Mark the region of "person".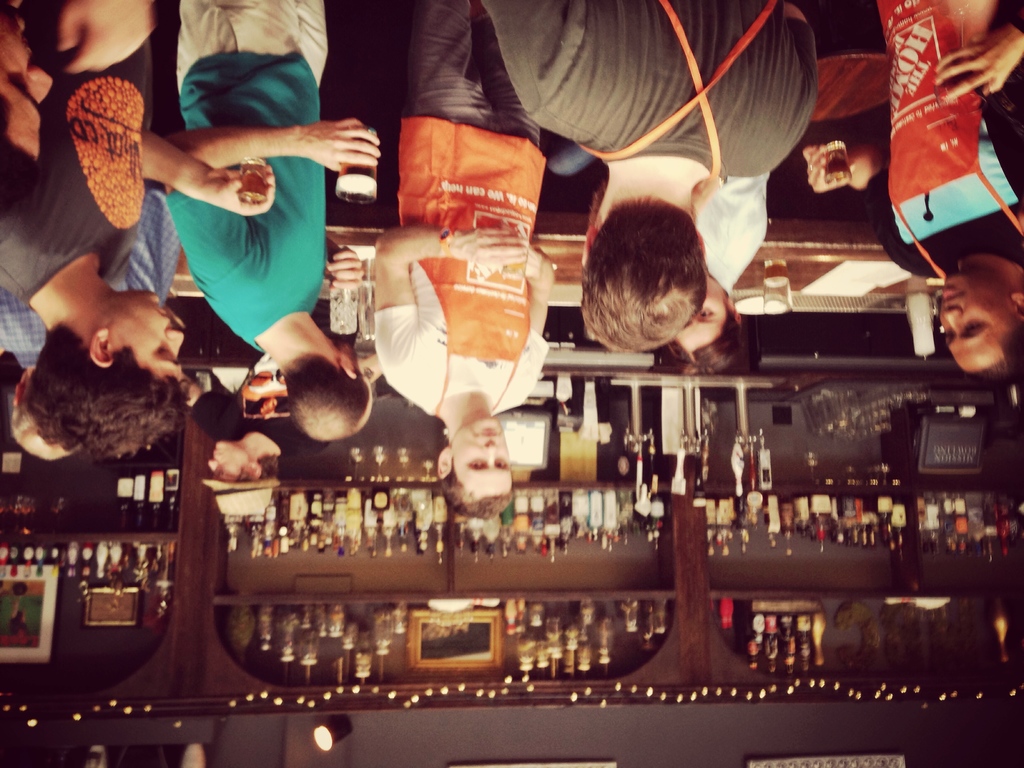
Region: x1=0 y1=184 x2=181 y2=464.
